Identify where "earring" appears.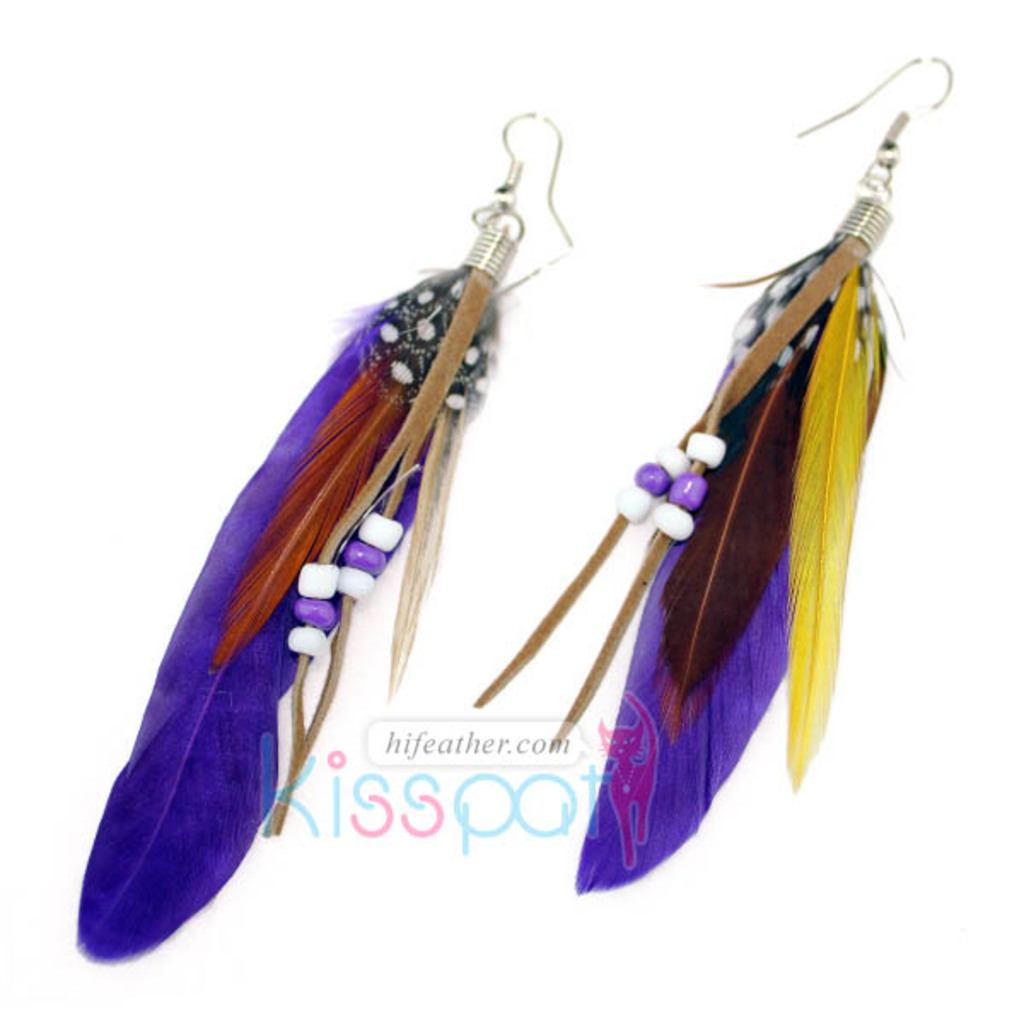
Appears at (left=75, top=101, right=573, bottom=968).
